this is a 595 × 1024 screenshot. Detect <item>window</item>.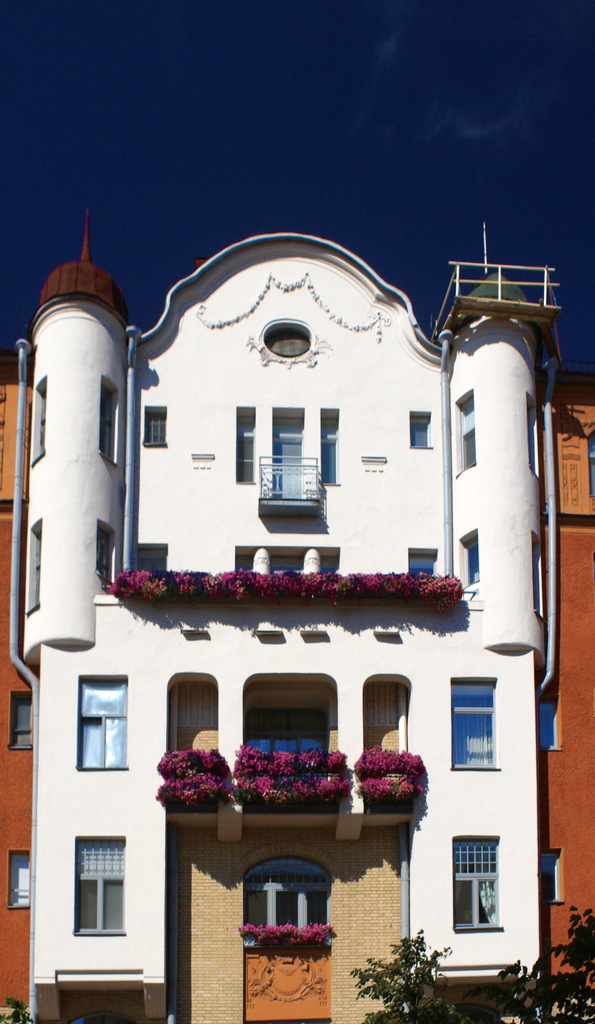
Rect(40, 395, 45, 451).
